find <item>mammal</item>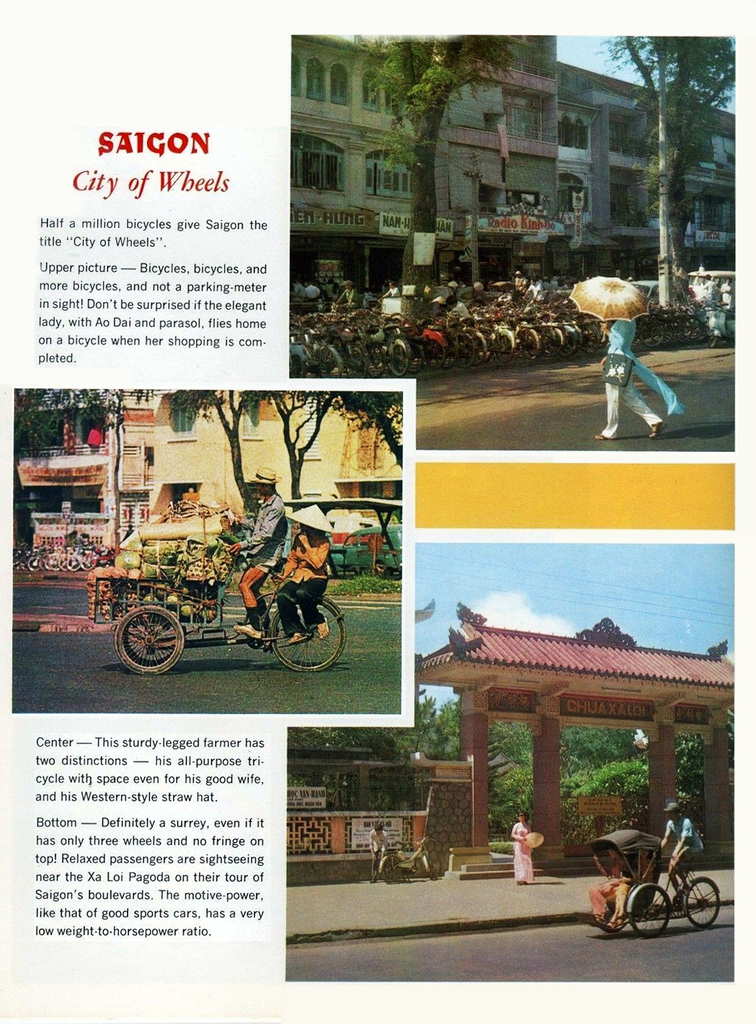
(left=608, top=848, right=655, bottom=927)
